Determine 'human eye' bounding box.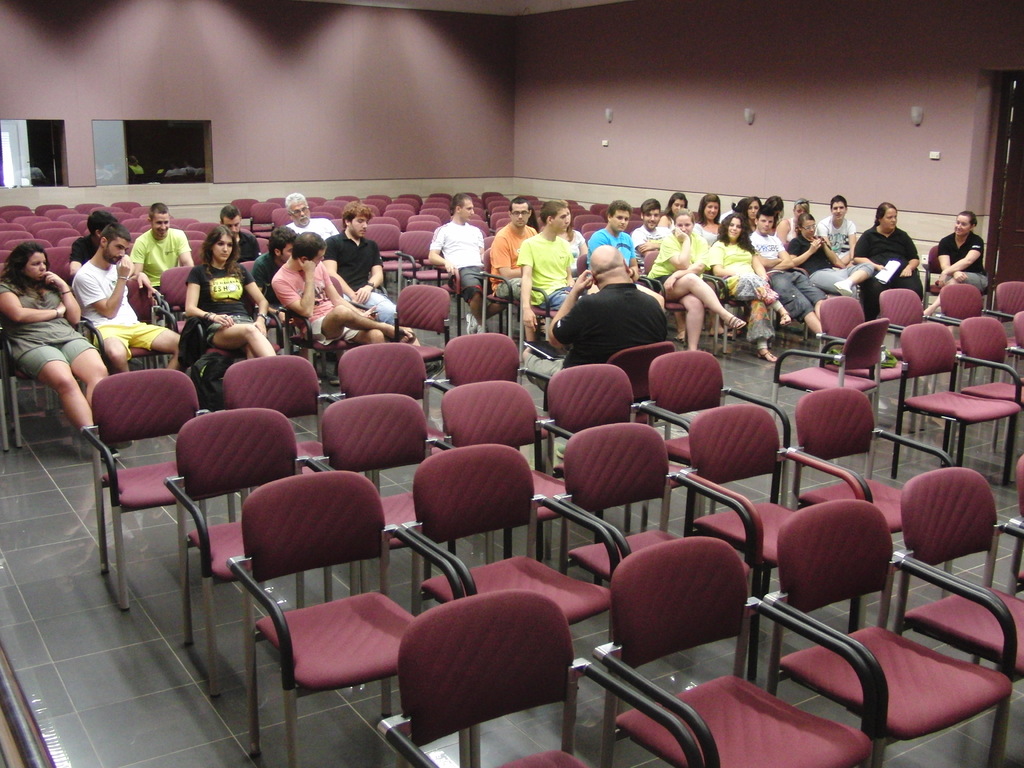
Determined: locate(292, 209, 299, 216).
